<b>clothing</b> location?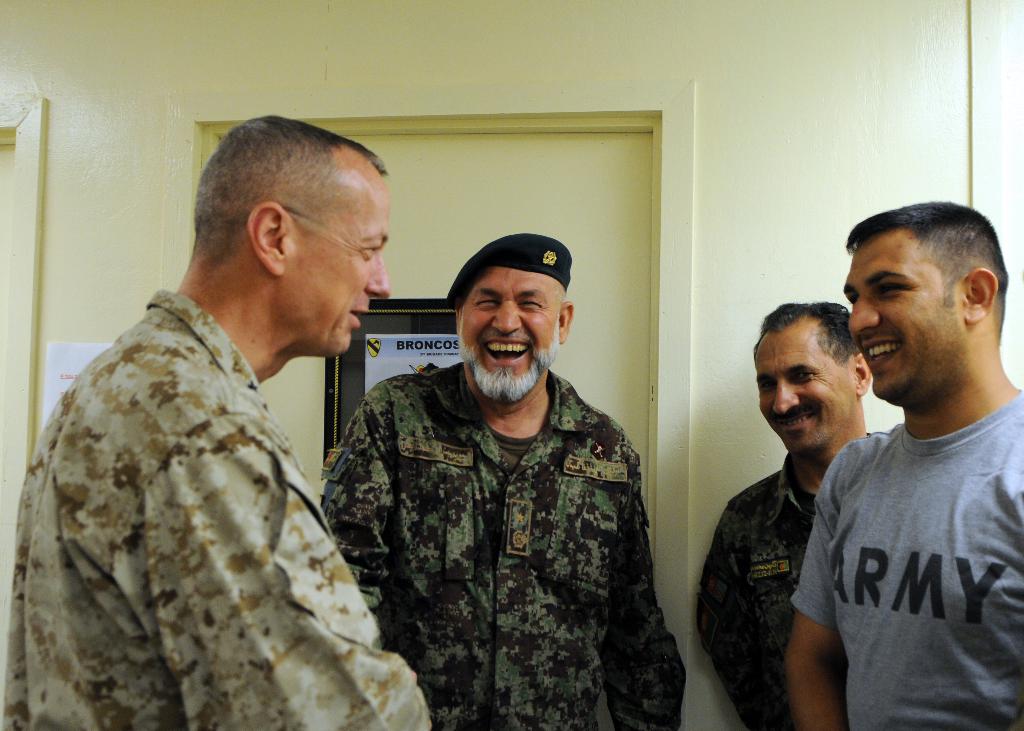
<region>0, 290, 434, 730</region>
